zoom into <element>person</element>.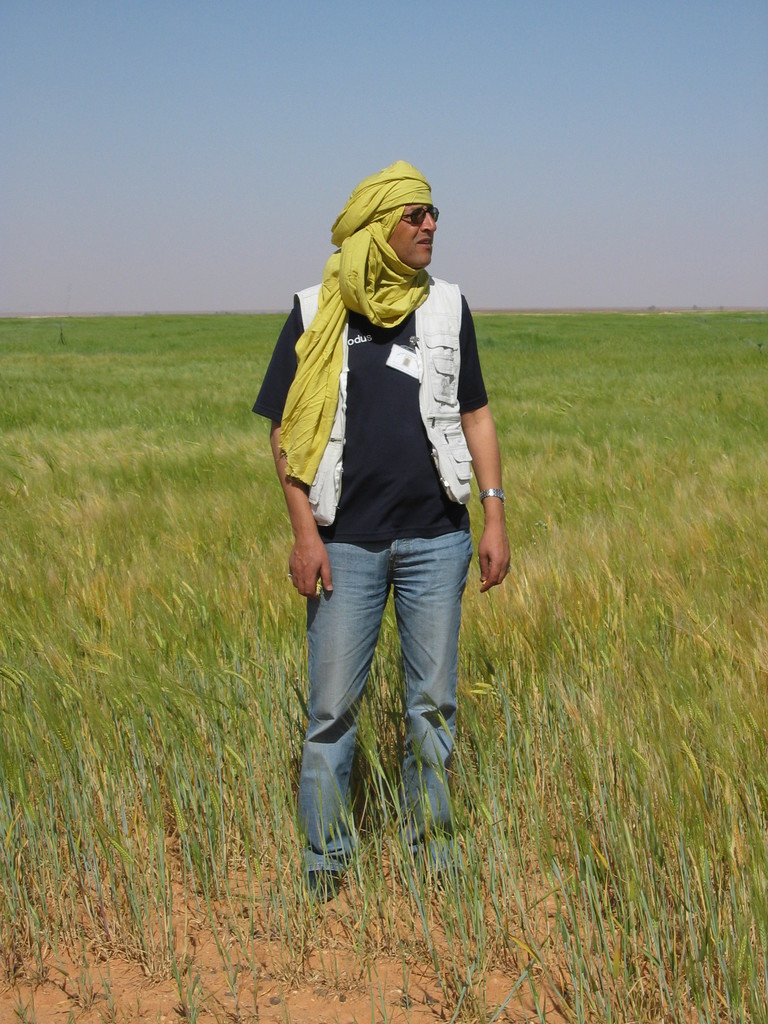
Zoom target: detection(244, 149, 493, 903).
